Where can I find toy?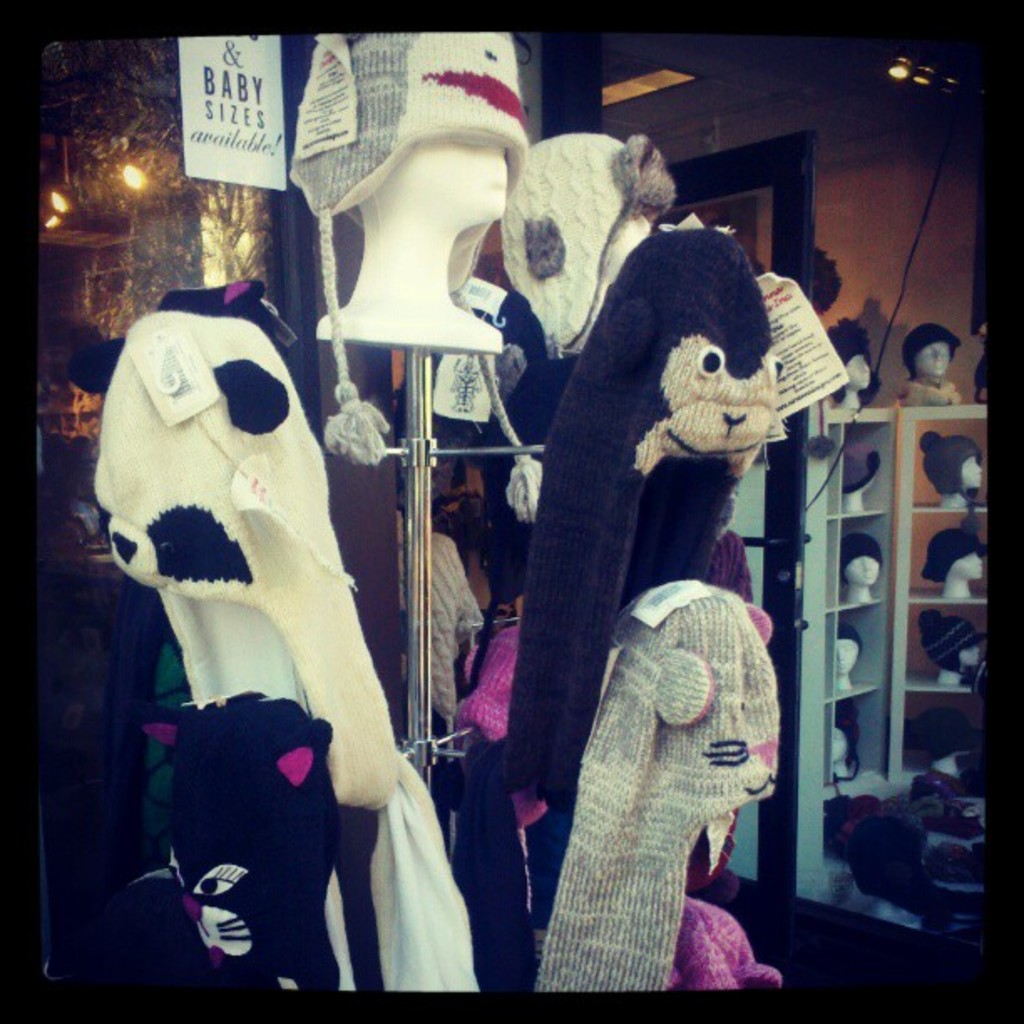
You can find it at 838 328 897 418.
